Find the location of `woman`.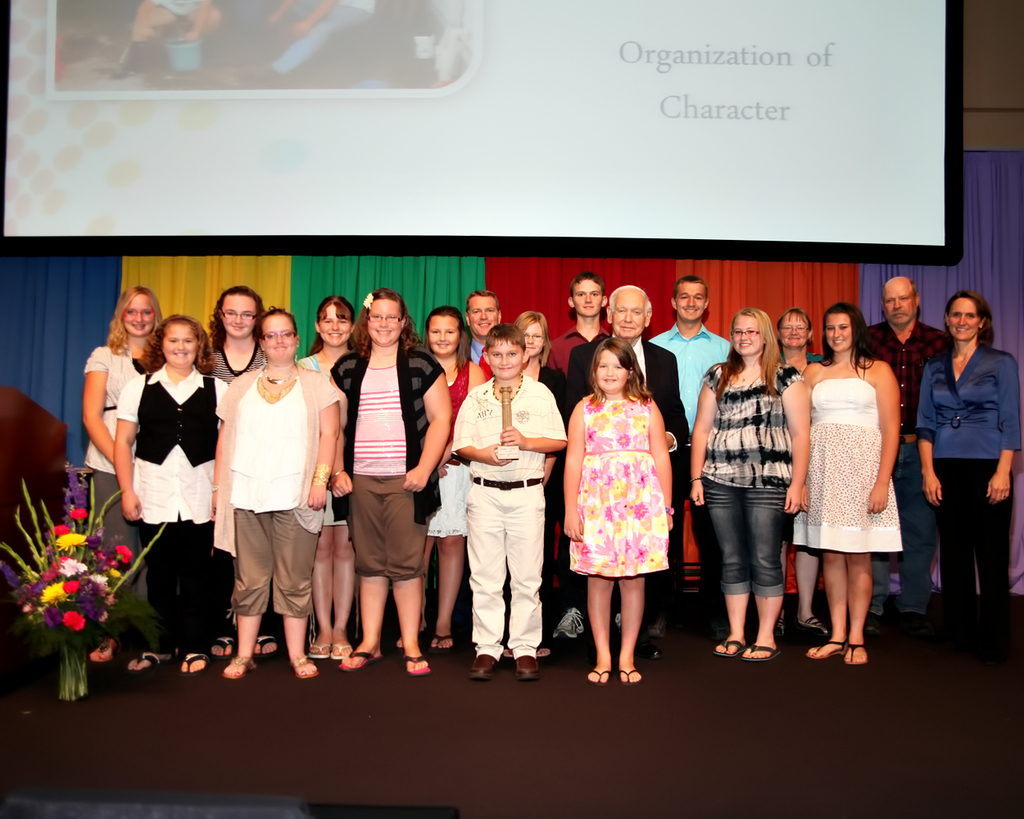
Location: (left=330, top=287, right=452, bottom=678).
